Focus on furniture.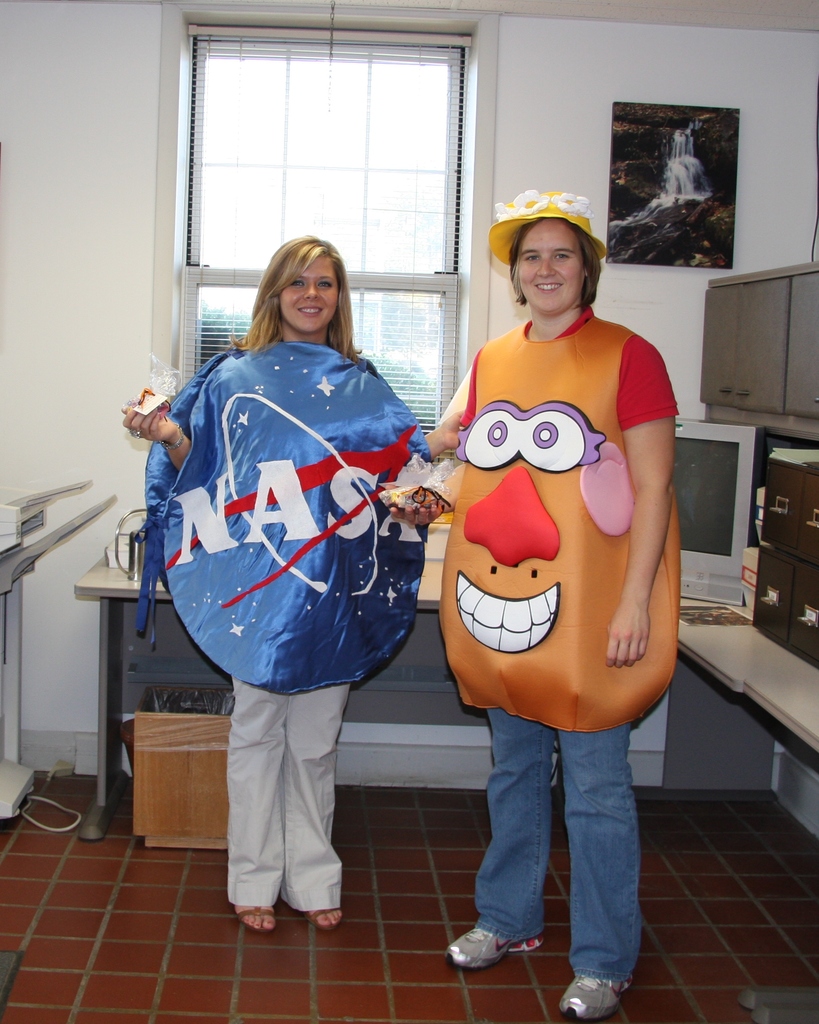
Focused at x1=0 y1=493 x2=117 y2=824.
